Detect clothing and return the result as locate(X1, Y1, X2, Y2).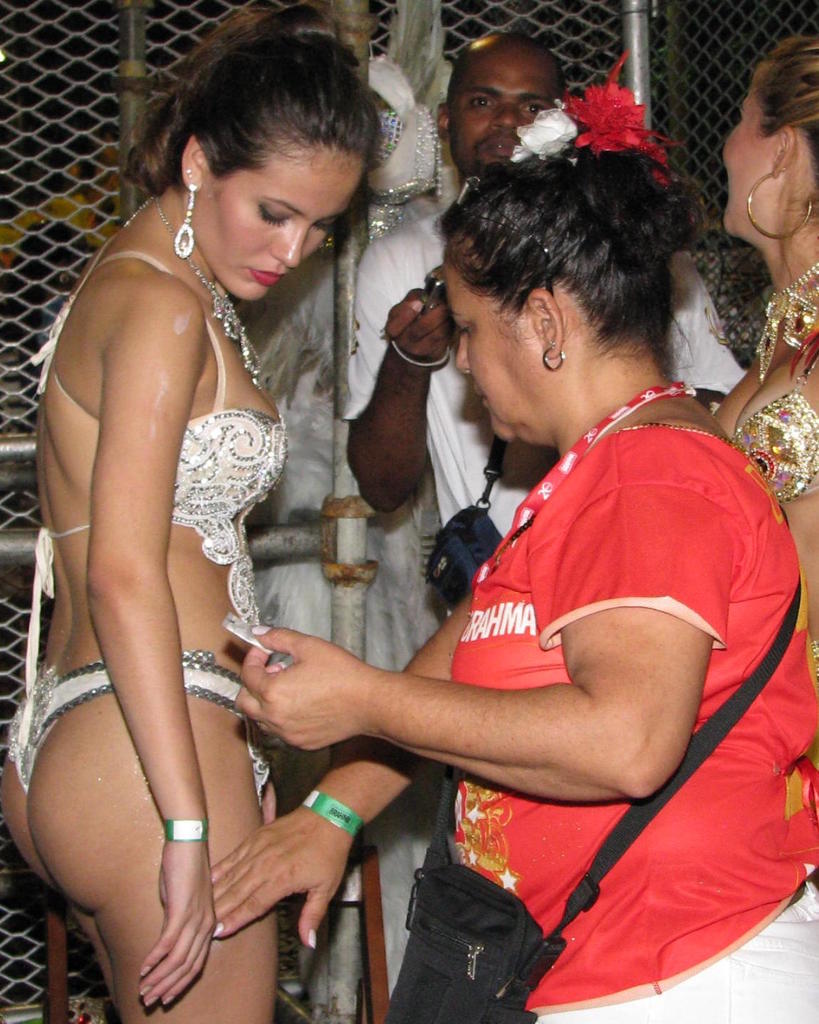
locate(720, 249, 818, 511).
